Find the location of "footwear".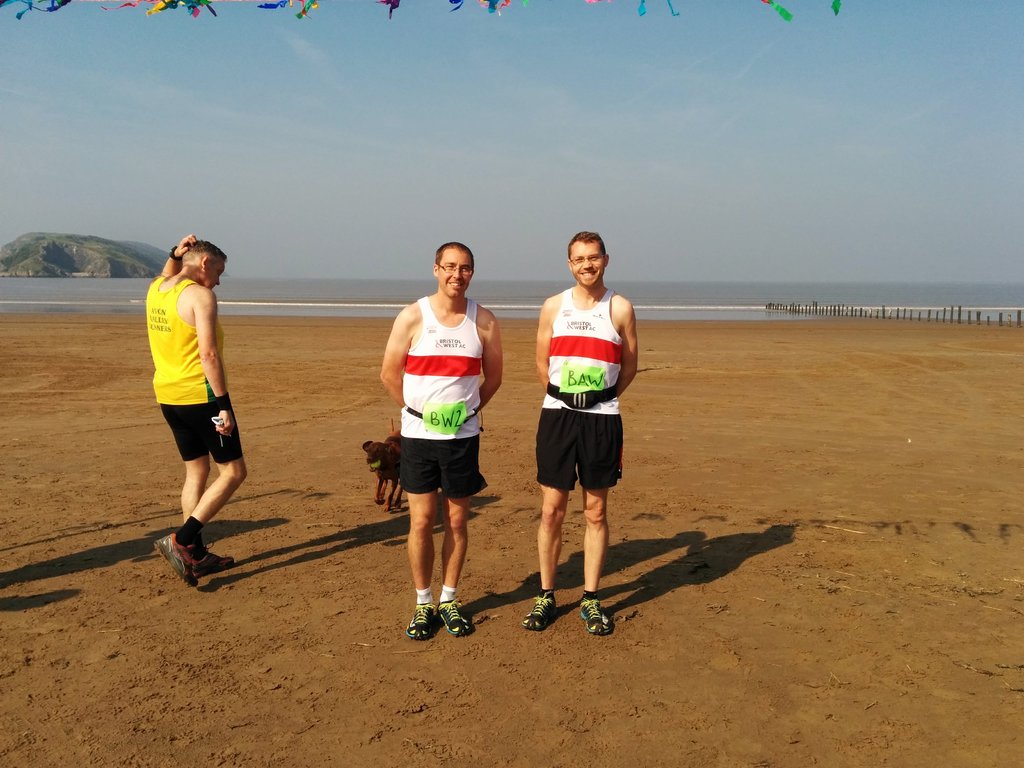
Location: bbox(437, 598, 466, 637).
